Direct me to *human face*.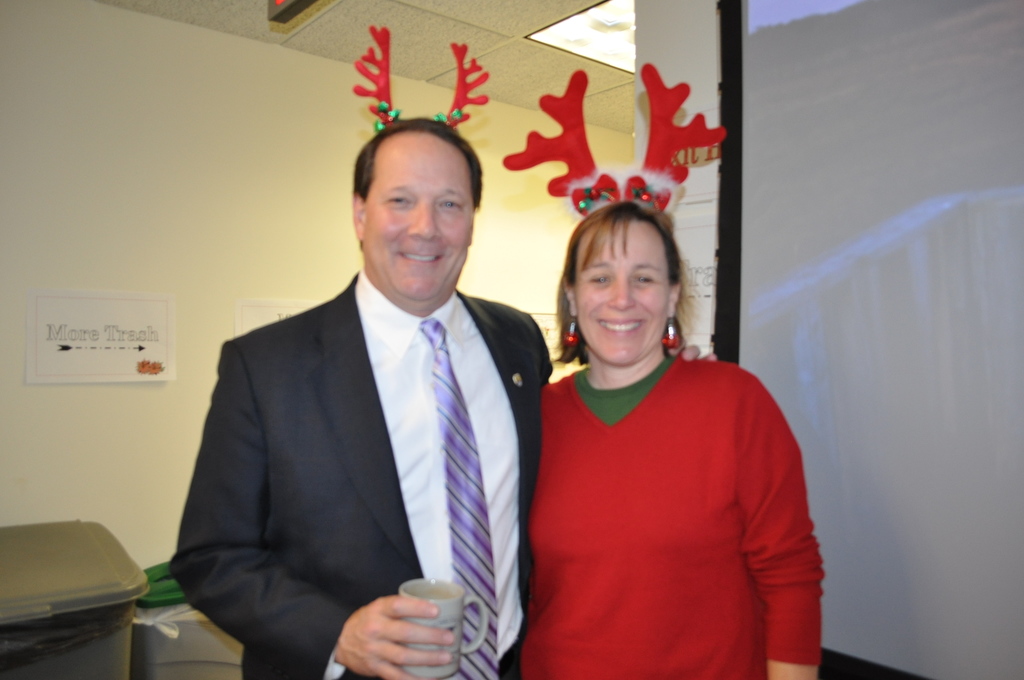
Direction: select_region(364, 147, 473, 299).
